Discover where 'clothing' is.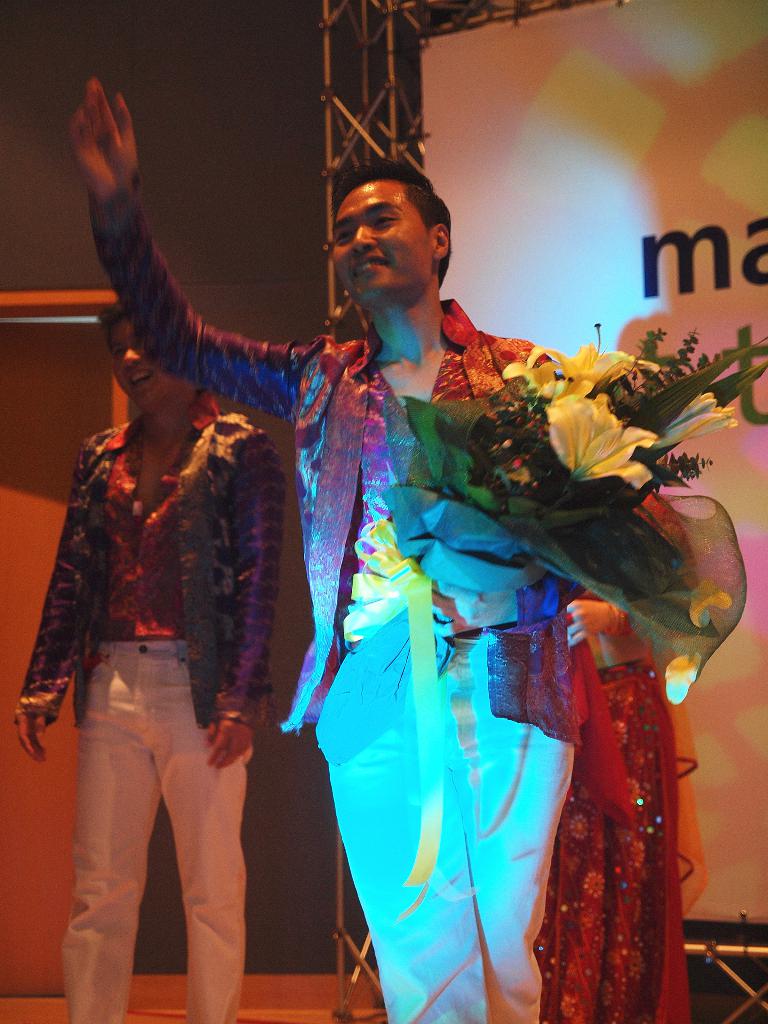
Discovered at 17, 385, 272, 1023.
